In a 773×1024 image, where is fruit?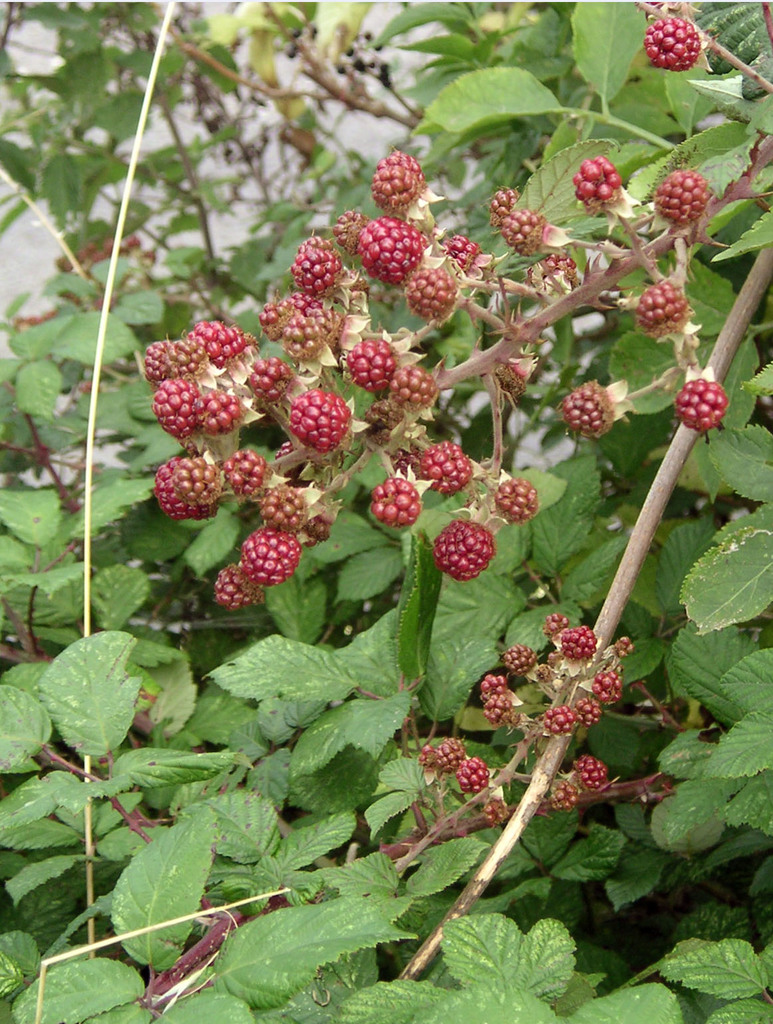
(left=374, top=151, right=424, bottom=212).
